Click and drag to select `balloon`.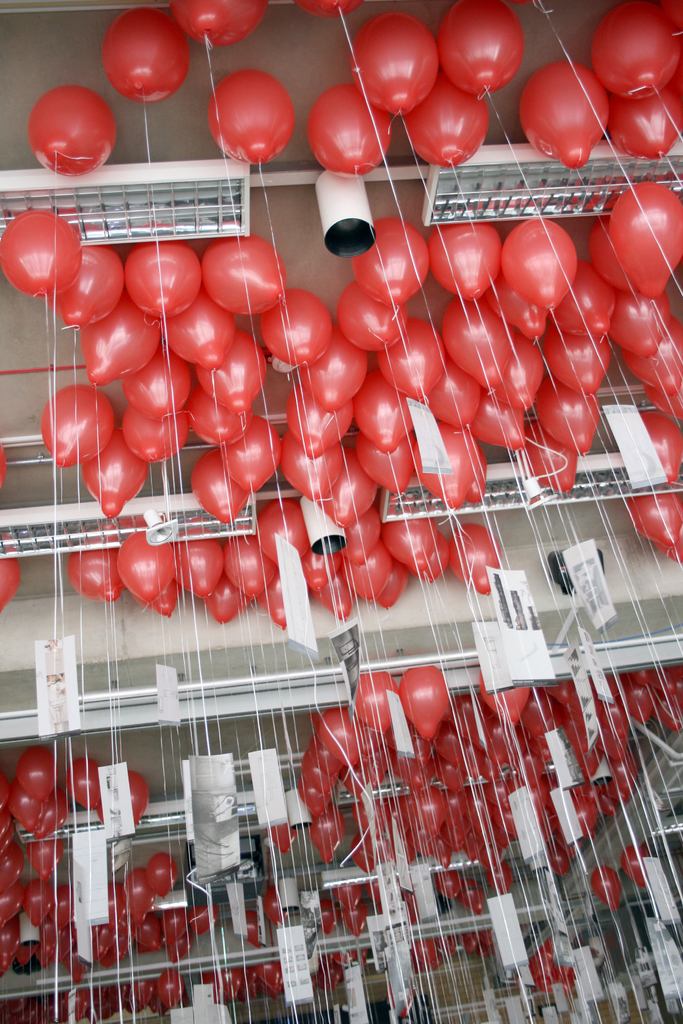
Selection: [403, 893, 418, 924].
